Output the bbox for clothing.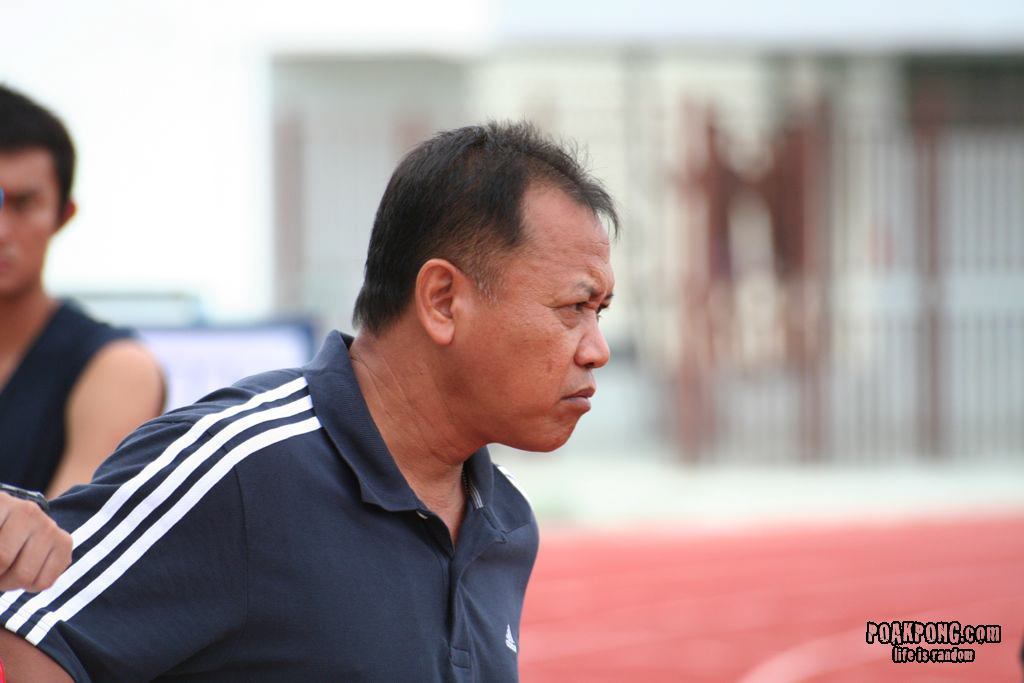
<region>0, 320, 655, 680</region>.
